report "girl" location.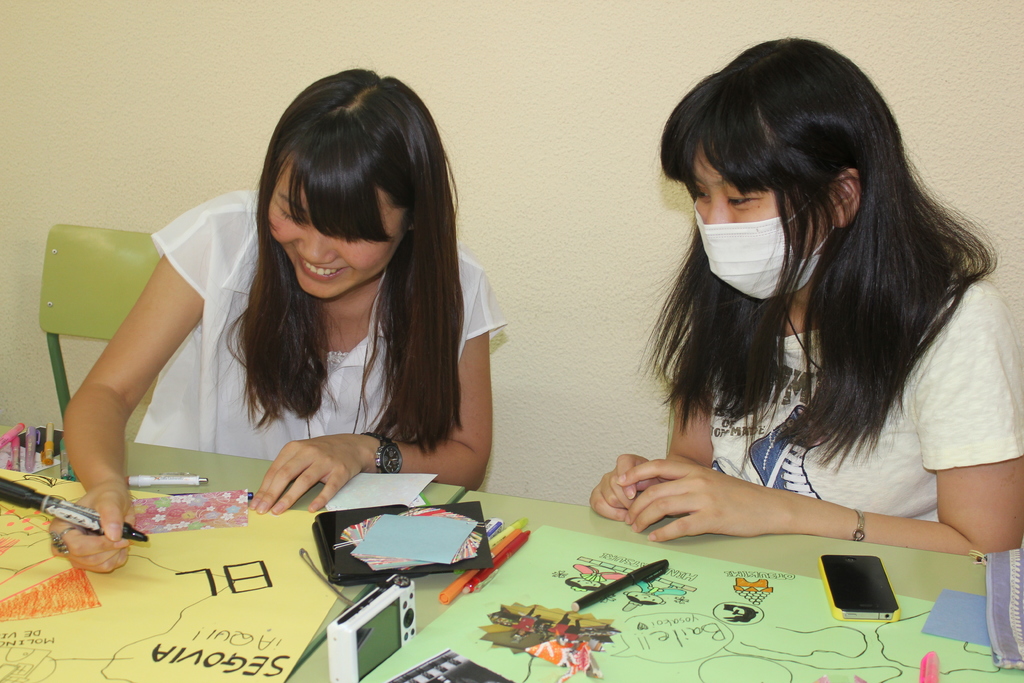
Report: [36,69,506,579].
